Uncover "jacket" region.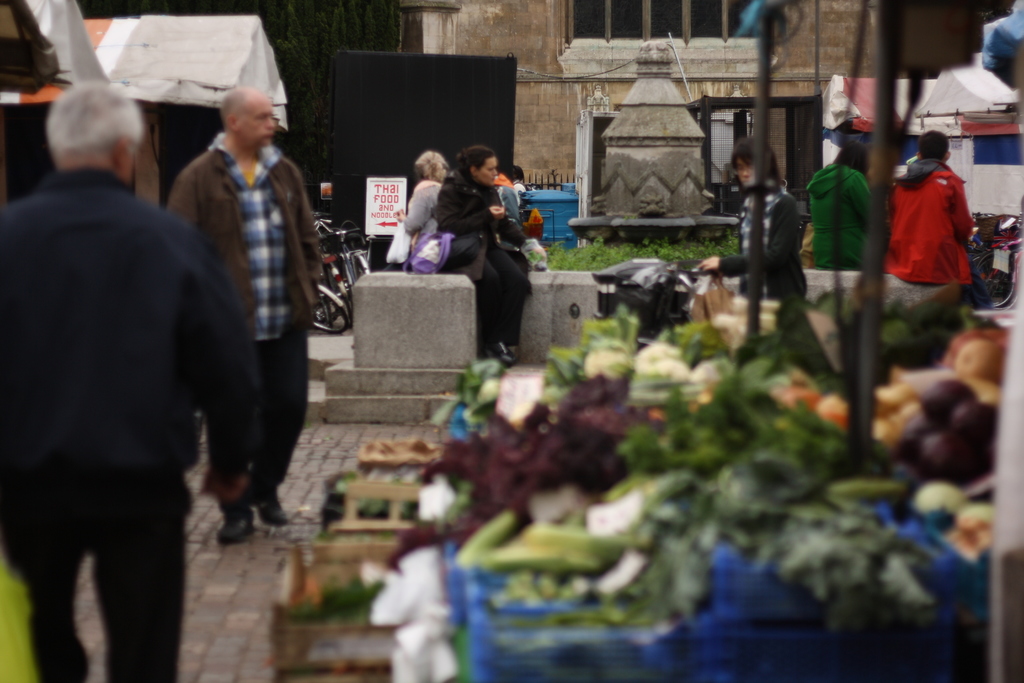
Uncovered: left=801, top=154, right=877, bottom=268.
